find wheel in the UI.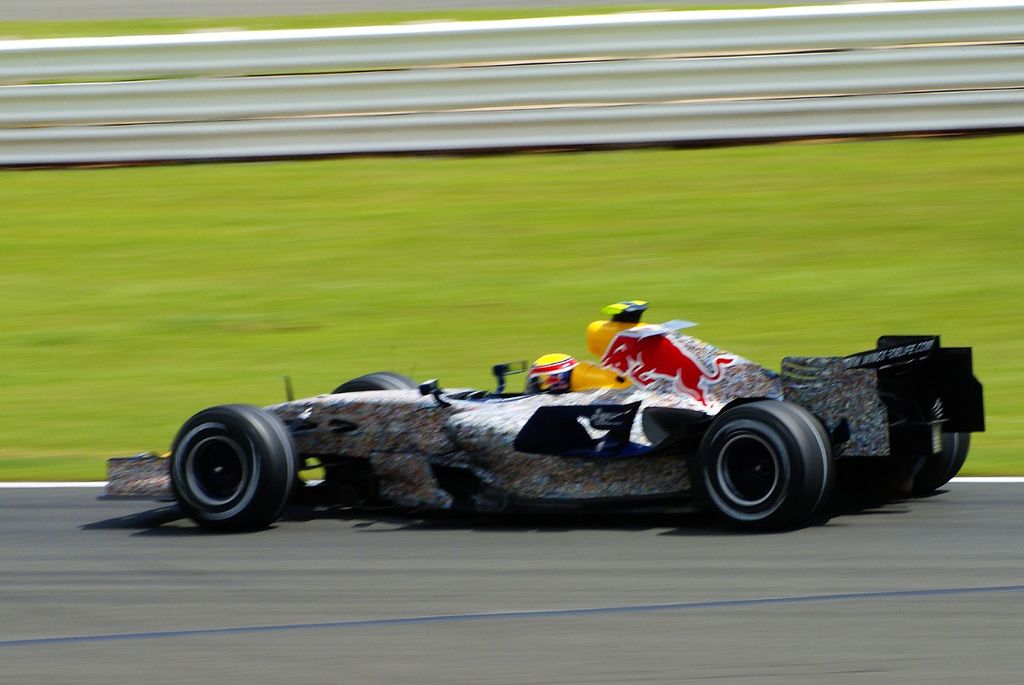
UI element at [x1=690, y1=398, x2=840, y2=526].
